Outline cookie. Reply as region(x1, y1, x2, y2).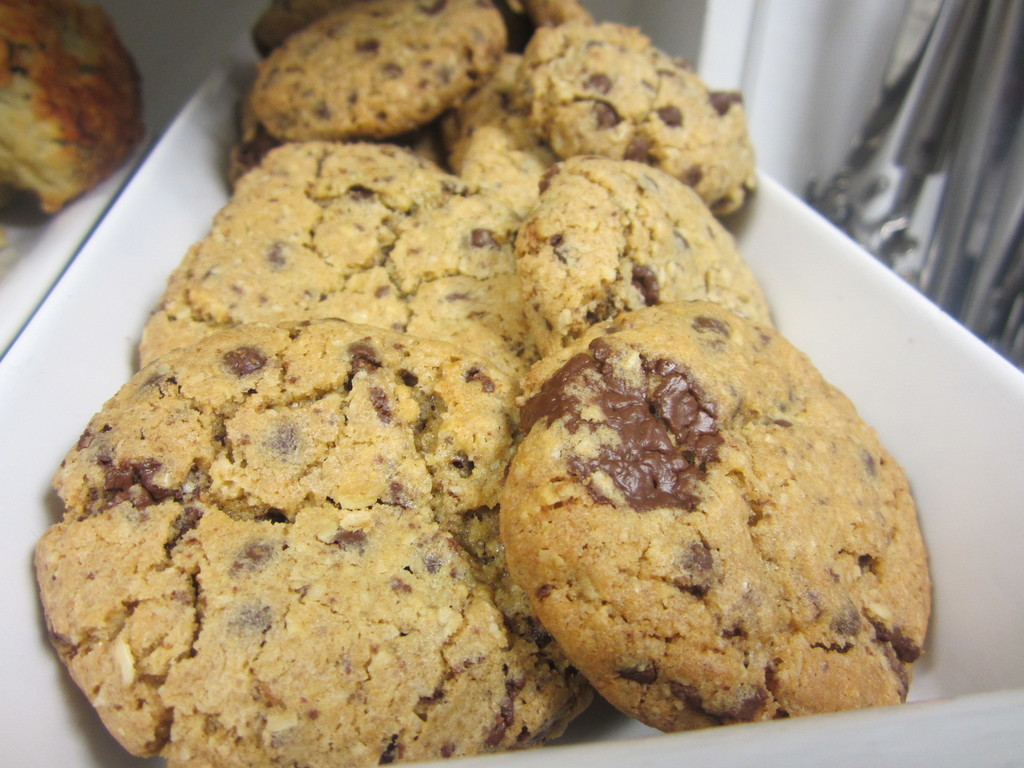
region(0, 0, 148, 212).
